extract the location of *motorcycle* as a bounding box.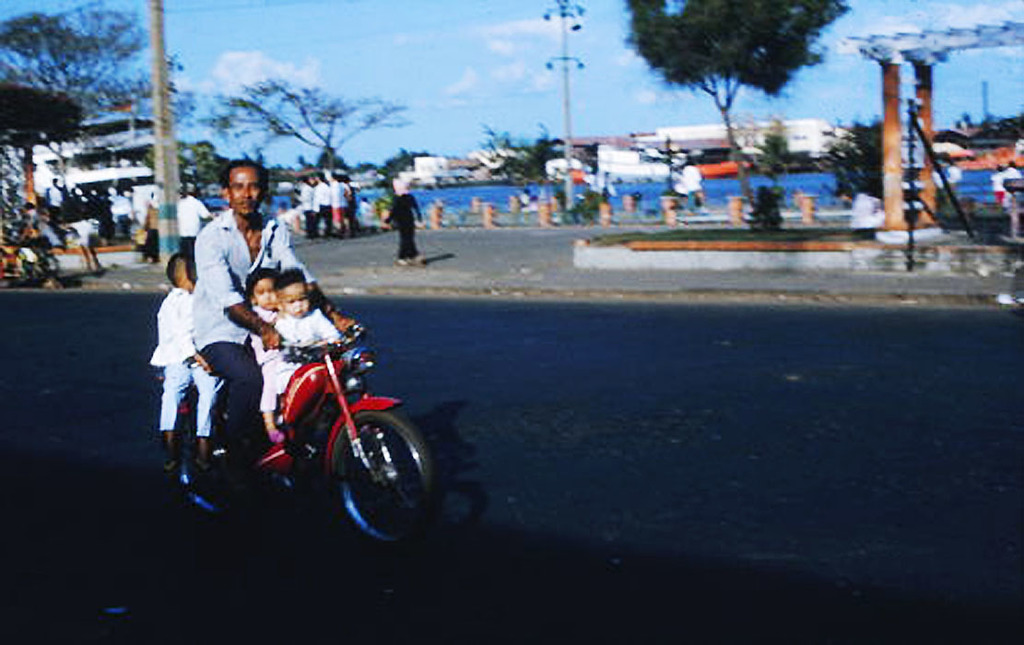
[742, 170, 786, 227].
